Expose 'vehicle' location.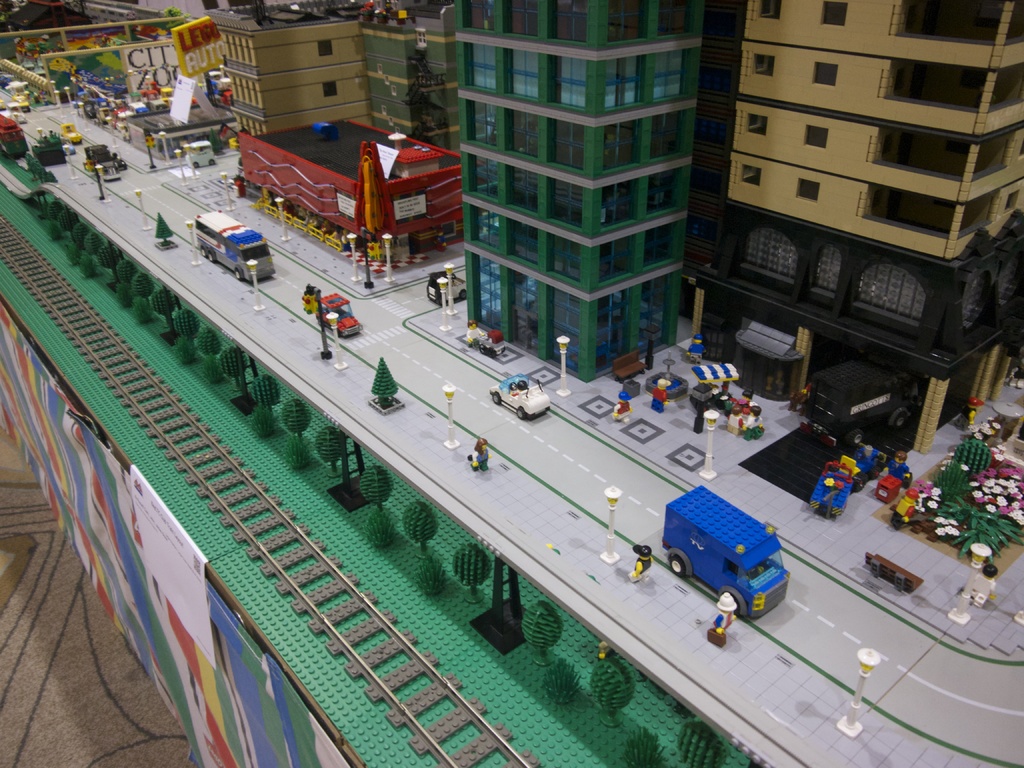
Exposed at select_region(184, 138, 212, 169).
